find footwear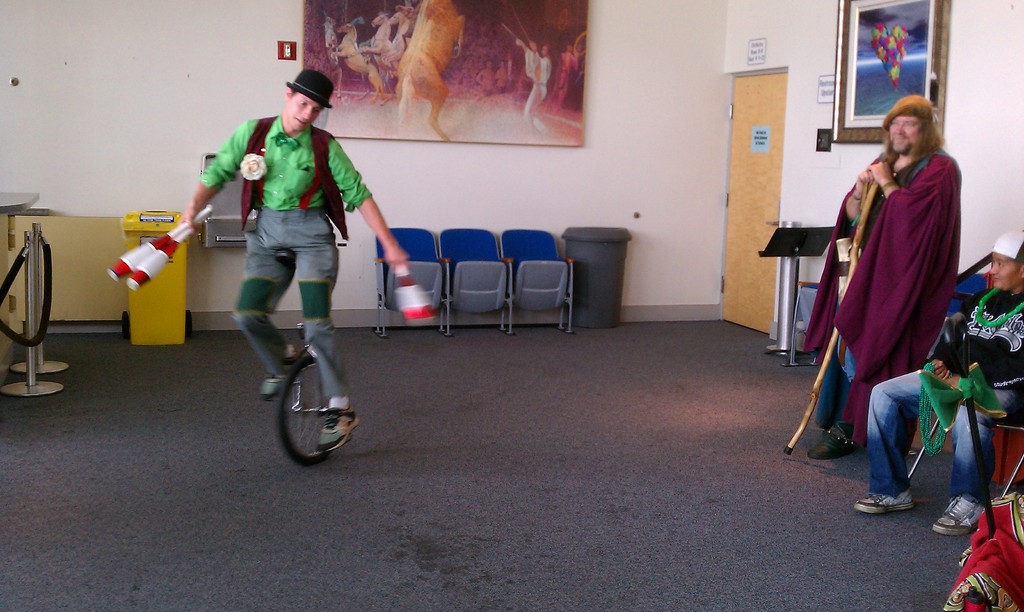
box(852, 491, 919, 516)
